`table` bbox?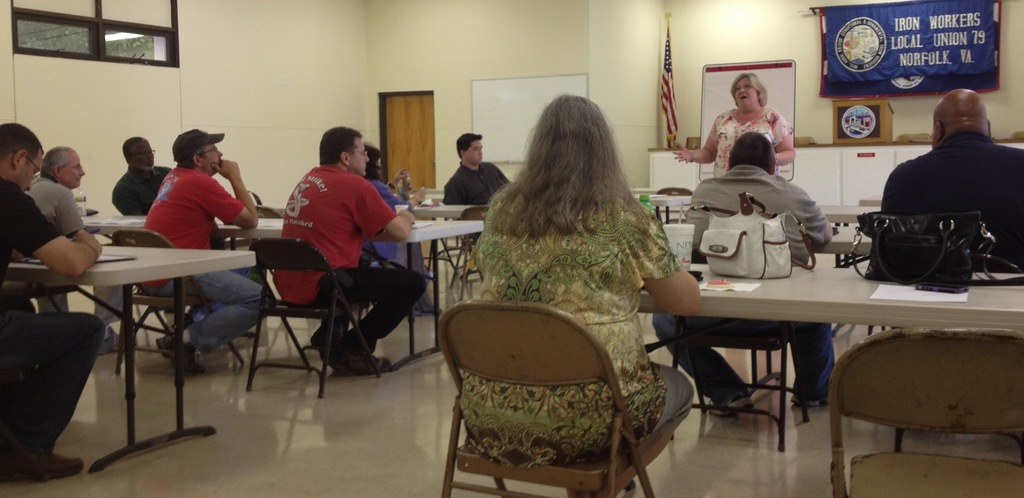
(74, 216, 488, 374)
